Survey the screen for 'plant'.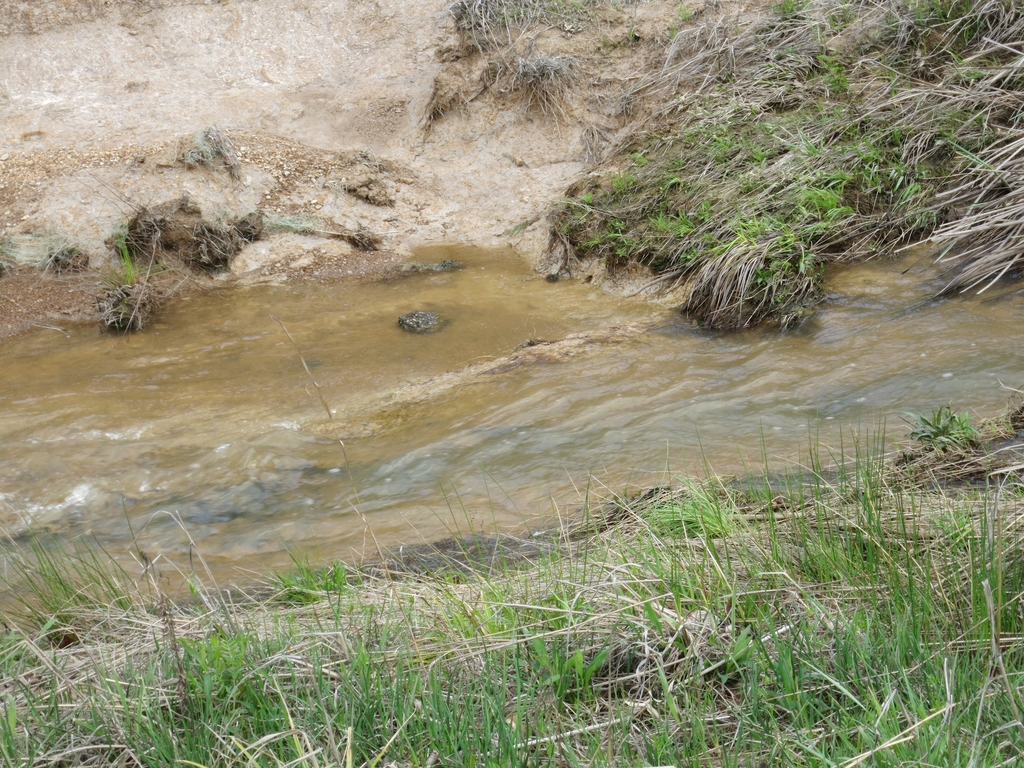
Survey found: locate(755, 247, 813, 299).
